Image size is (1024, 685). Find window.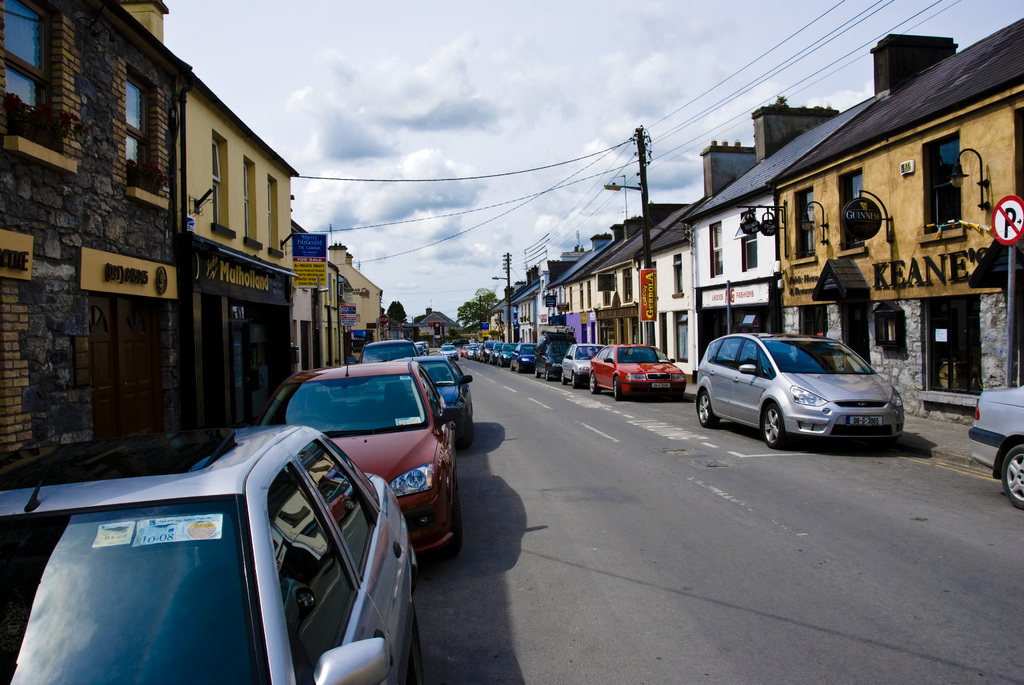
BBox(266, 170, 285, 260).
